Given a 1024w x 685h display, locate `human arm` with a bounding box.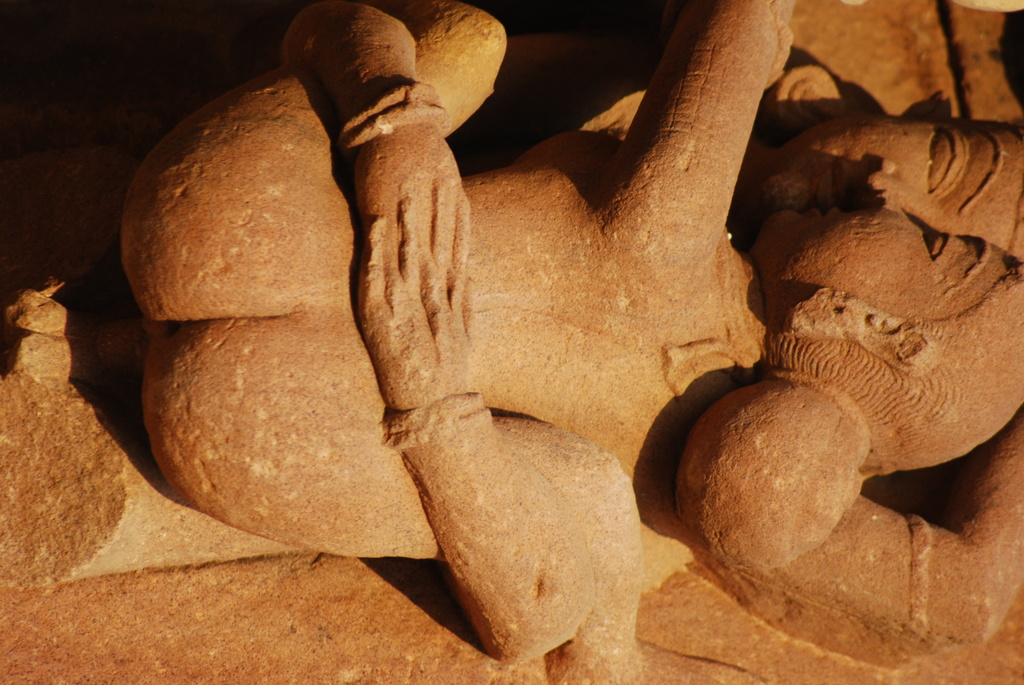
Located: (x1=696, y1=409, x2=1023, y2=666).
